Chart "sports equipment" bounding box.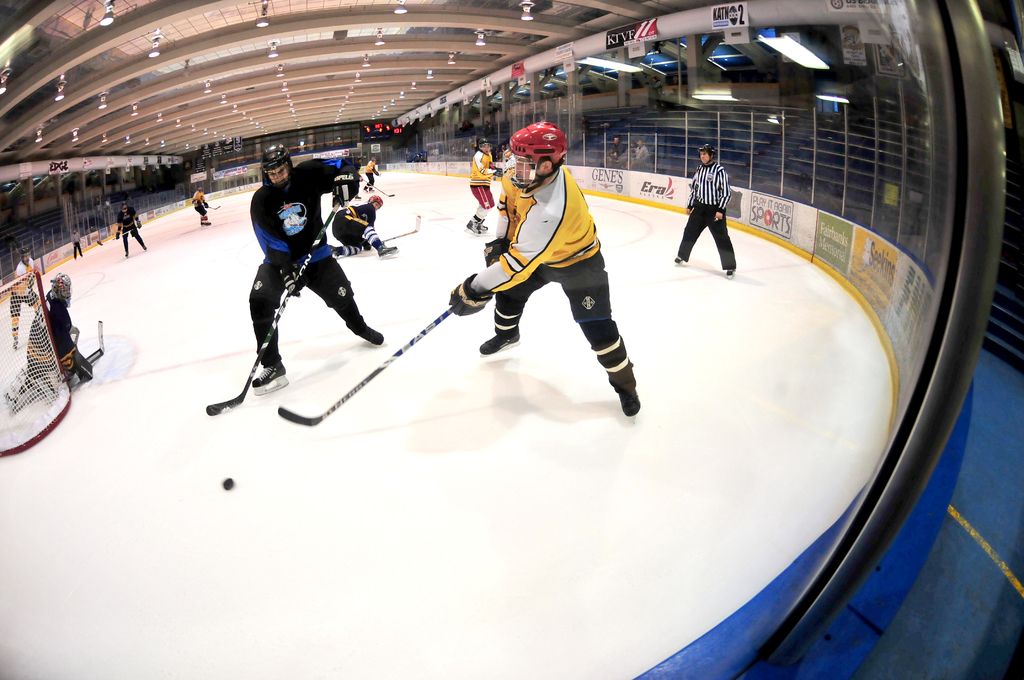
Charted: {"x1": 382, "y1": 213, "x2": 421, "y2": 242}.
